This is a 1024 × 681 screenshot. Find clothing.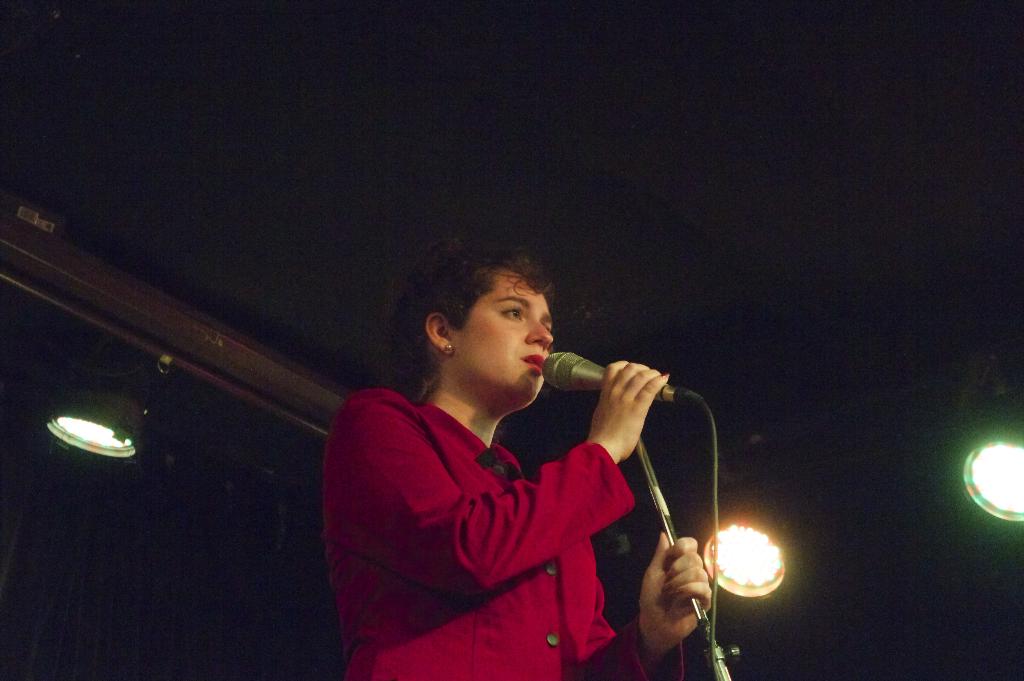
Bounding box: l=343, t=326, r=696, b=680.
